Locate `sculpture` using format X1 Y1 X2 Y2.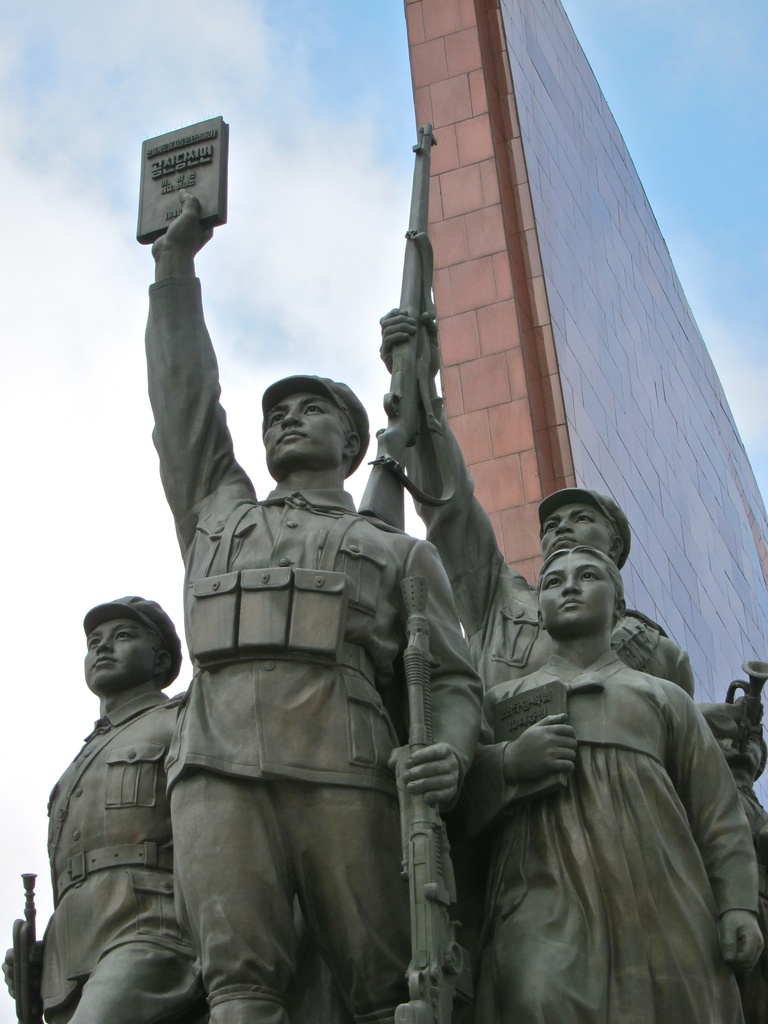
442 547 767 1023.
